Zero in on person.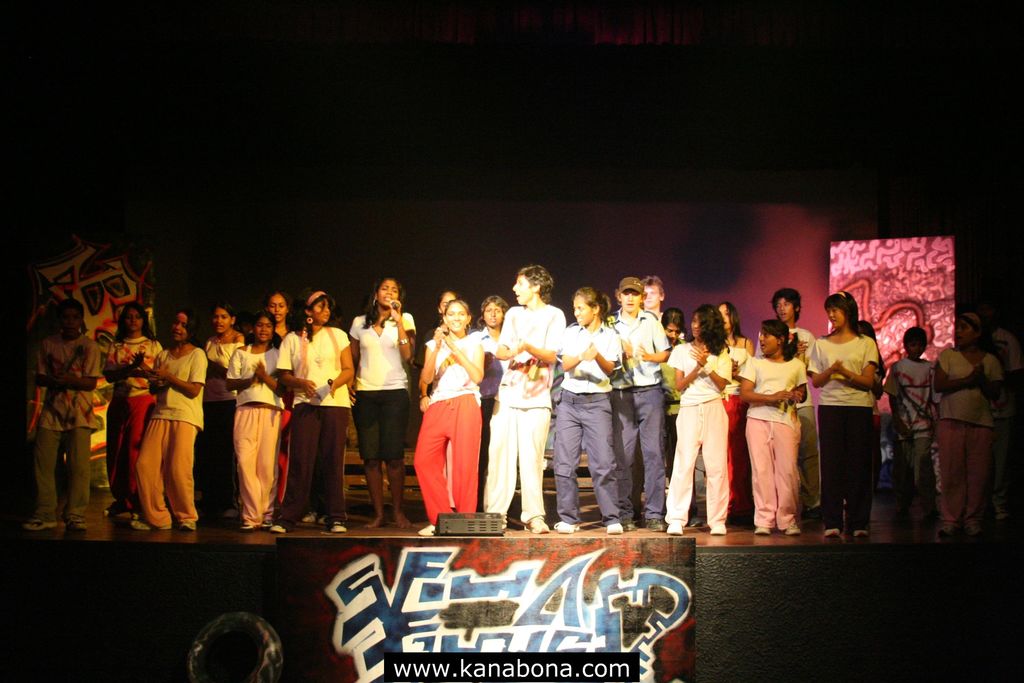
Zeroed in: Rect(731, 313, 803, 532).
